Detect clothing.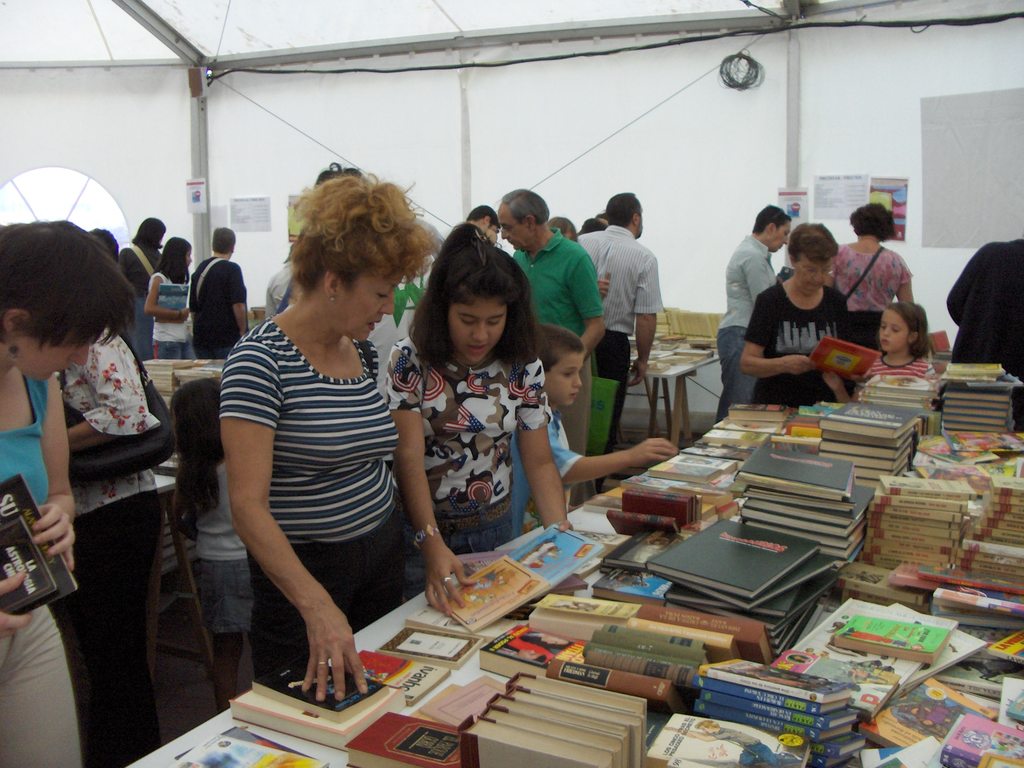
Detected at {"left": 742, "top": 283, "right": 857, "bottom": 415}.
